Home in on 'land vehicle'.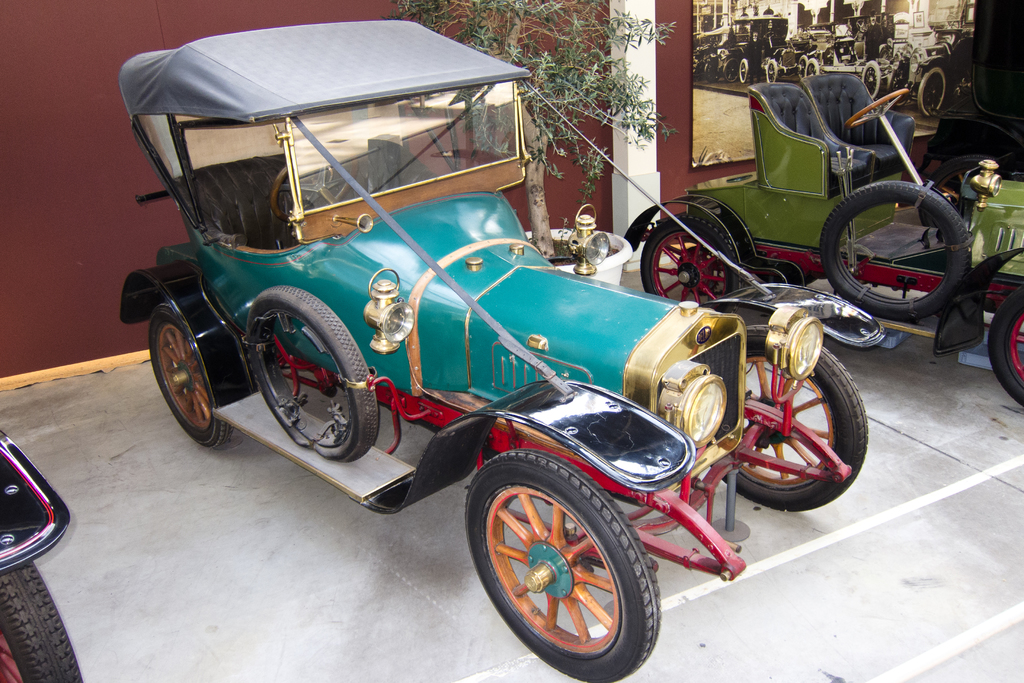
Homed in at [left=615, top=50, right=1020, bottom=338].
